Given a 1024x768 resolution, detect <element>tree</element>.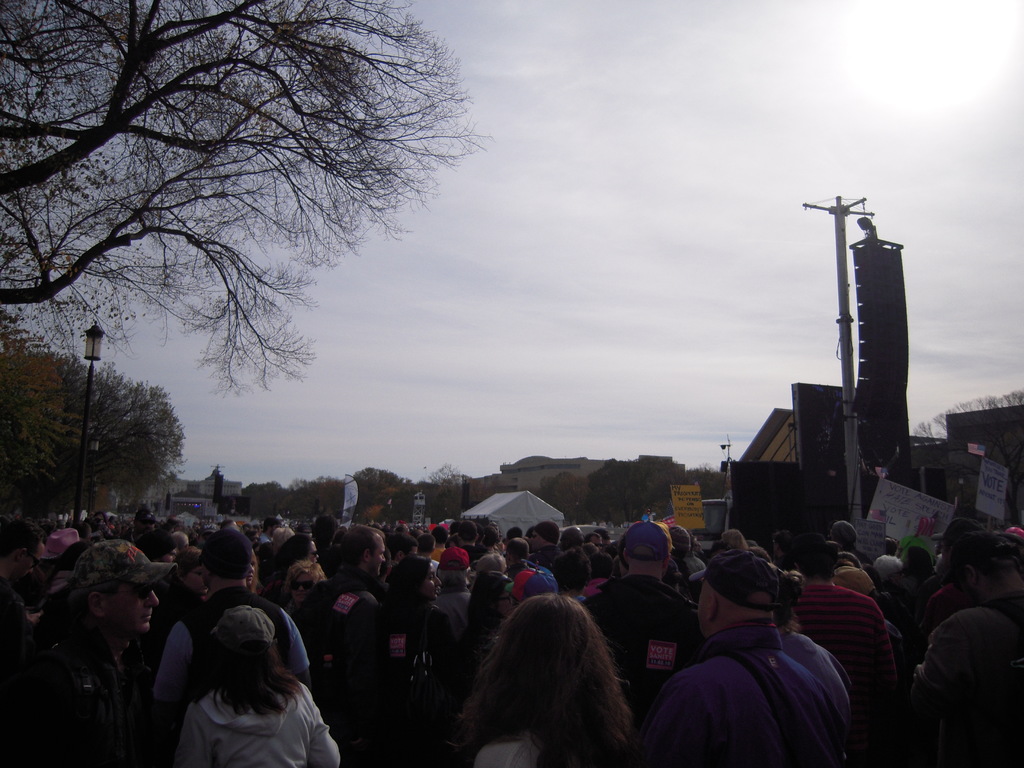
0 320 191 521.
